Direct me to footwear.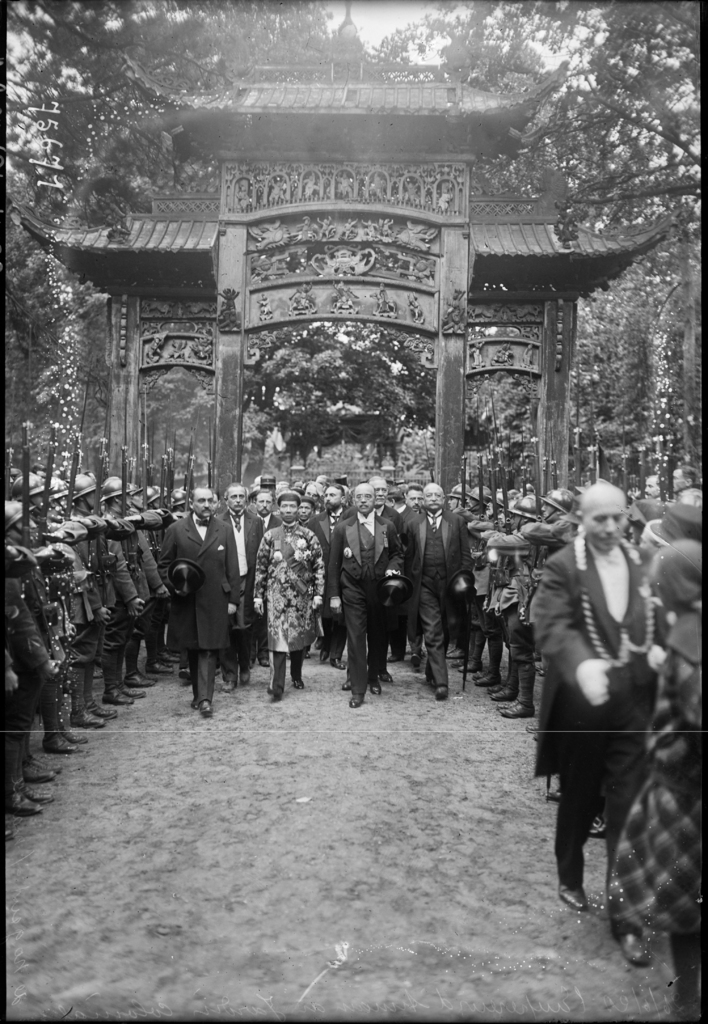
Direction: (129, 669, 161, 686).
